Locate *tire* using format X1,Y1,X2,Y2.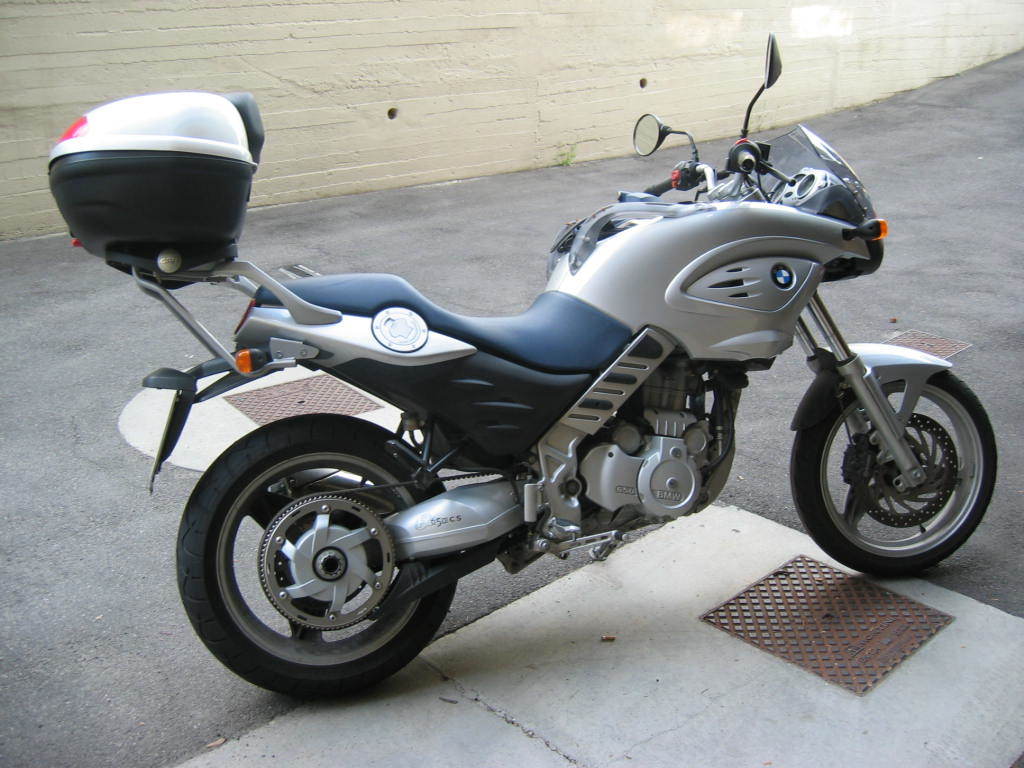
168,422,452,700.
